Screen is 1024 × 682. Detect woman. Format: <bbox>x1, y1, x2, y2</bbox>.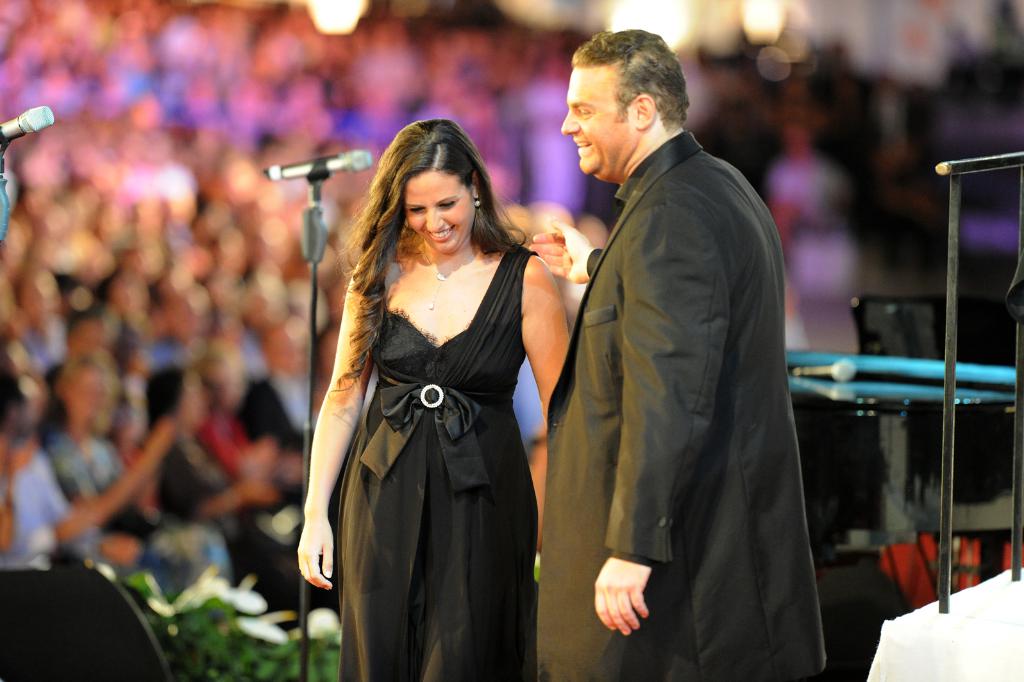
<bbox>302, 107, 560, 678</bbox>.
